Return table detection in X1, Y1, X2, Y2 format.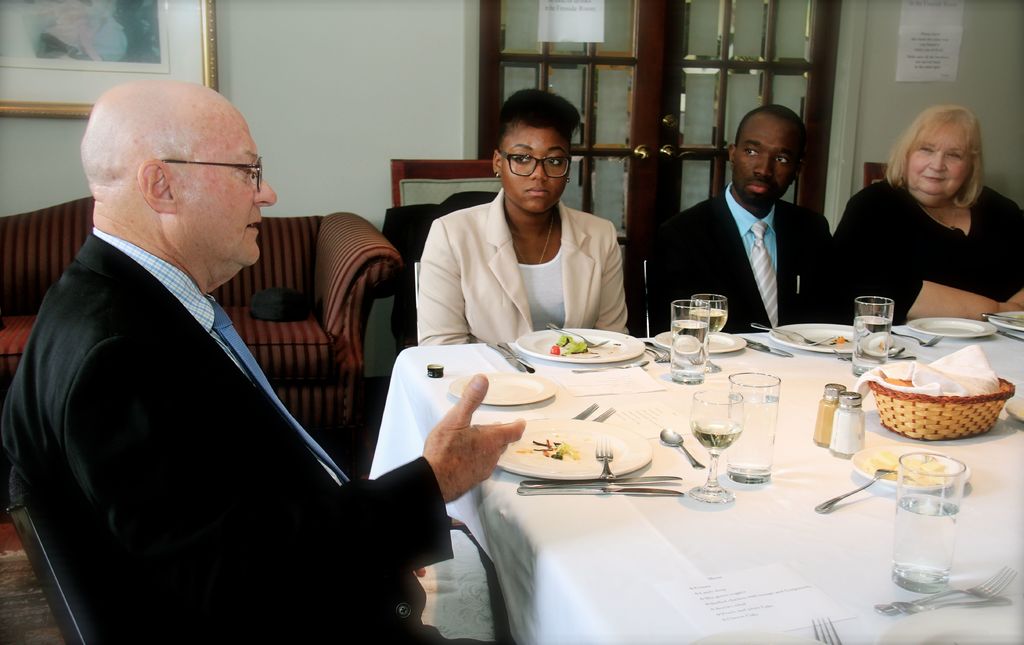
333, 290, 1023, 644.
